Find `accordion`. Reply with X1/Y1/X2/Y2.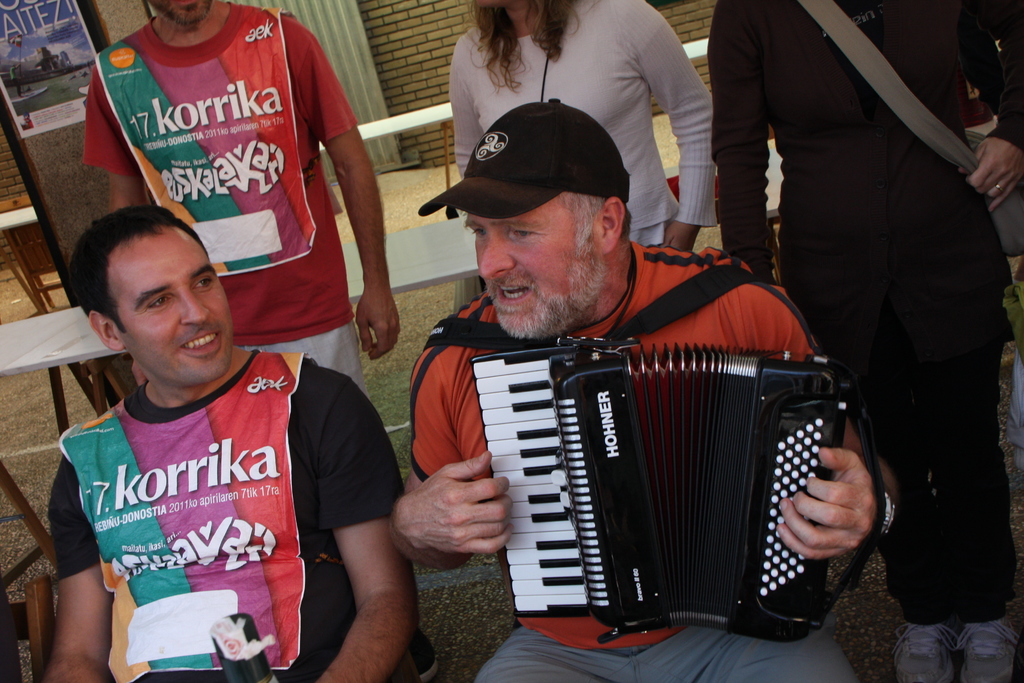
464/309/886/668.
